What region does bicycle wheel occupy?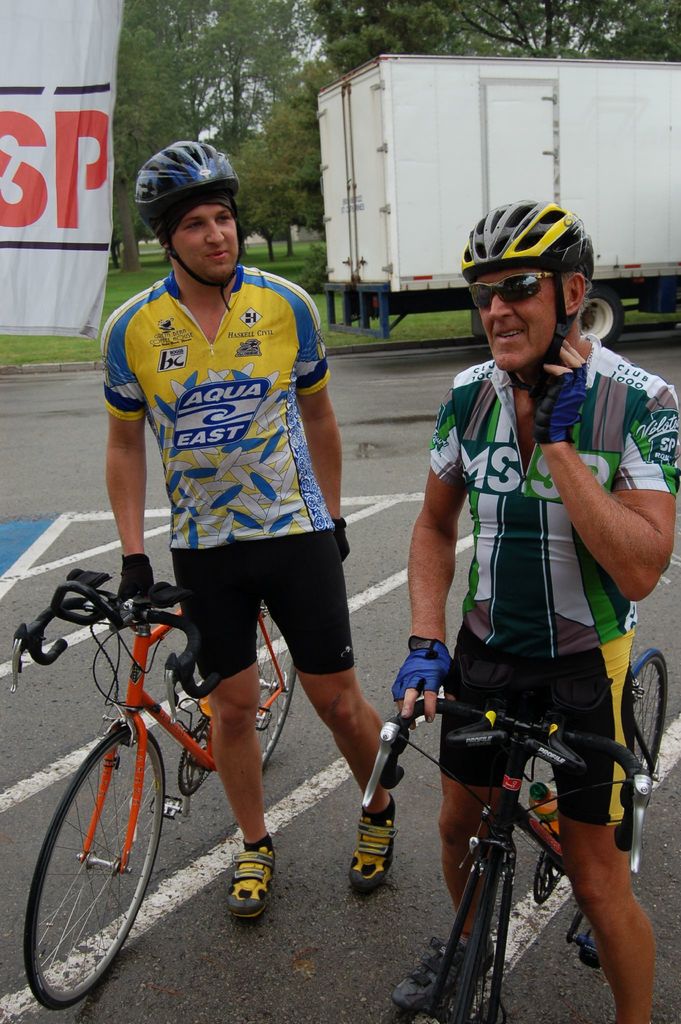
(x1=626, y1=650, x2=669, y2=837).
